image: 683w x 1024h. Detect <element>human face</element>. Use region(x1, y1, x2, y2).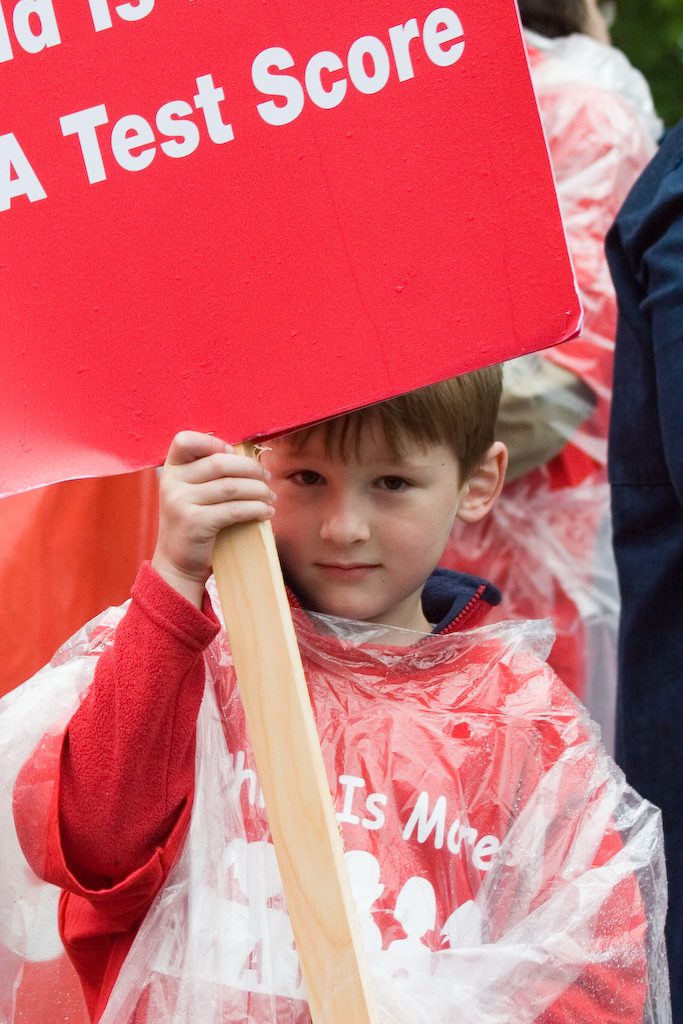
region(254, 405, 467, 625).
